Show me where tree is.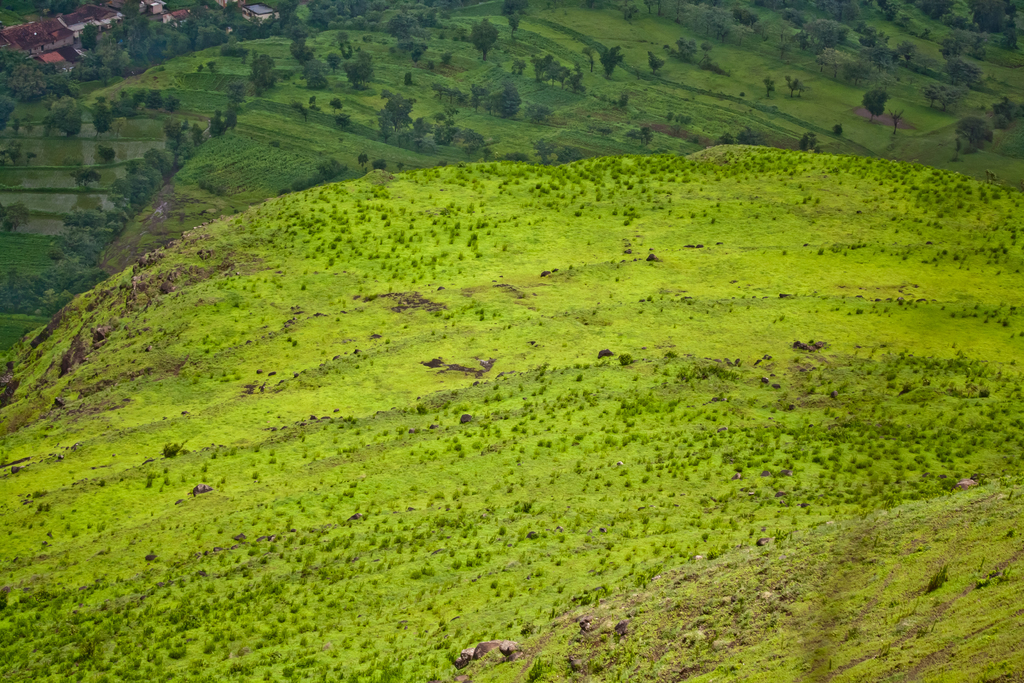
tree is at bbox=(292, 99, 307, 114).
